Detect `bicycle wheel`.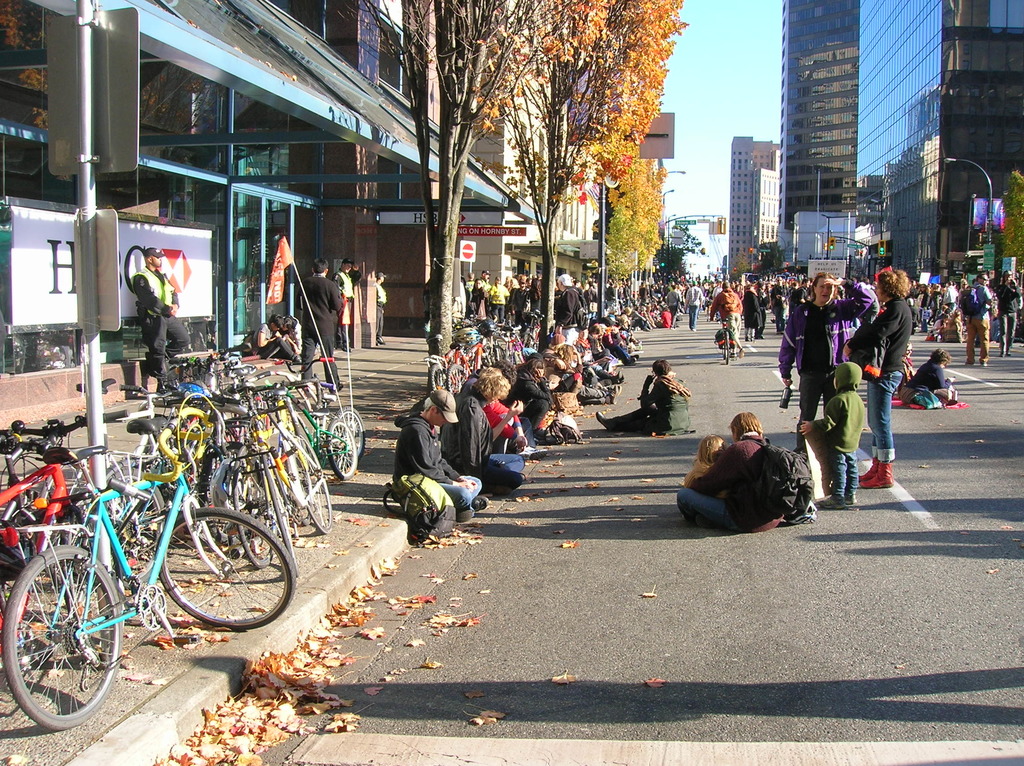
Detected at rect(444, 363, 467, 406).
